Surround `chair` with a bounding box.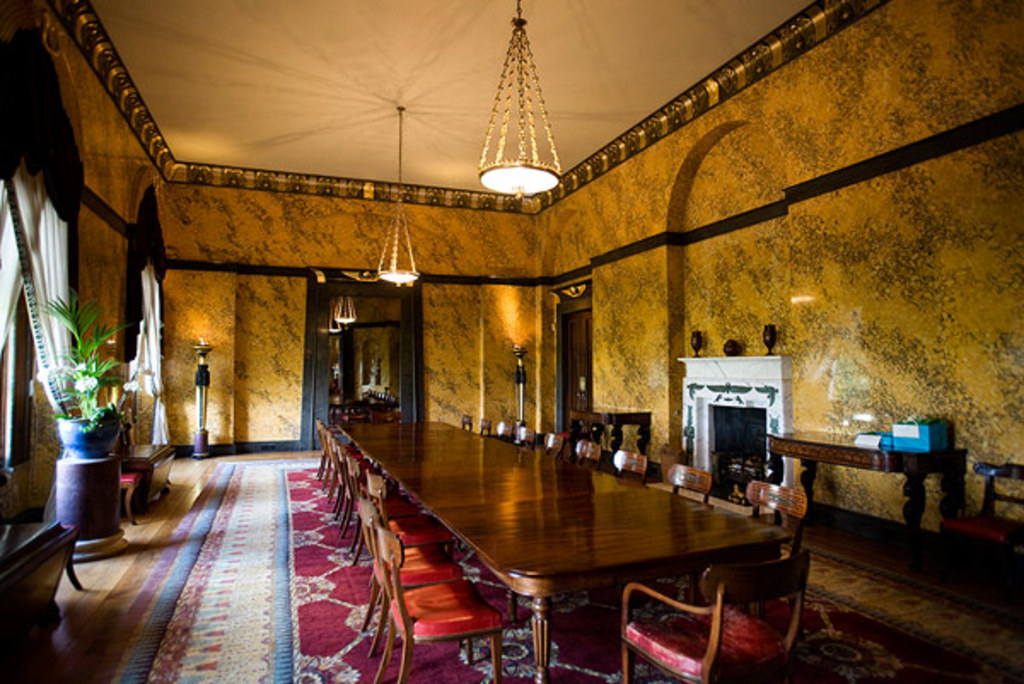
BBox(613, 445, 649, 484).
